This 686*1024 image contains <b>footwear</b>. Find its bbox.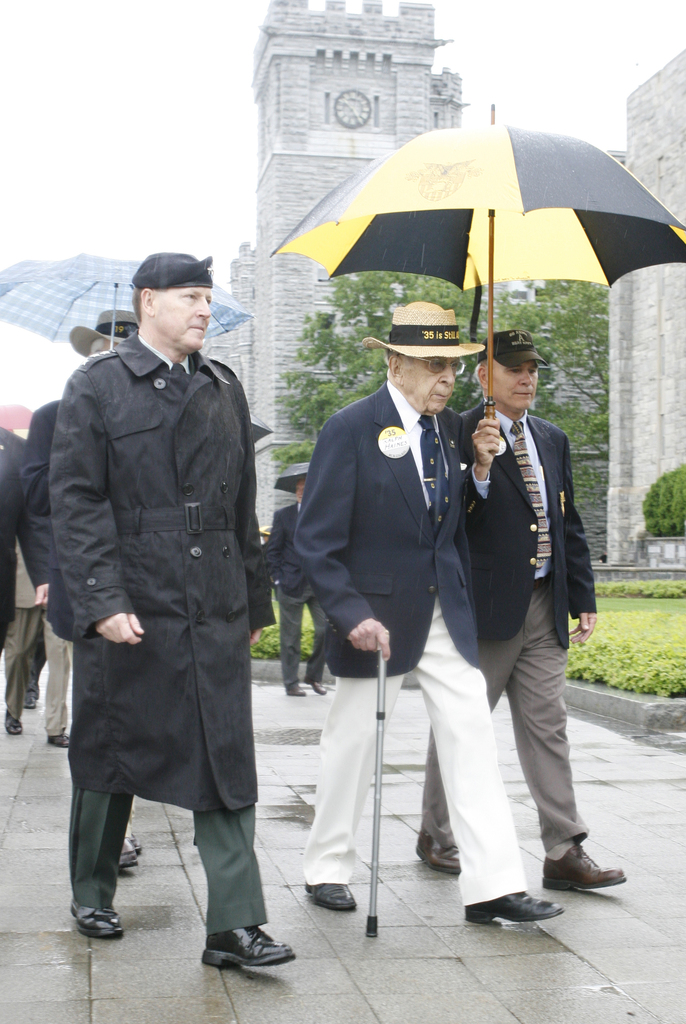
crop(461, 889, 567, 929).
